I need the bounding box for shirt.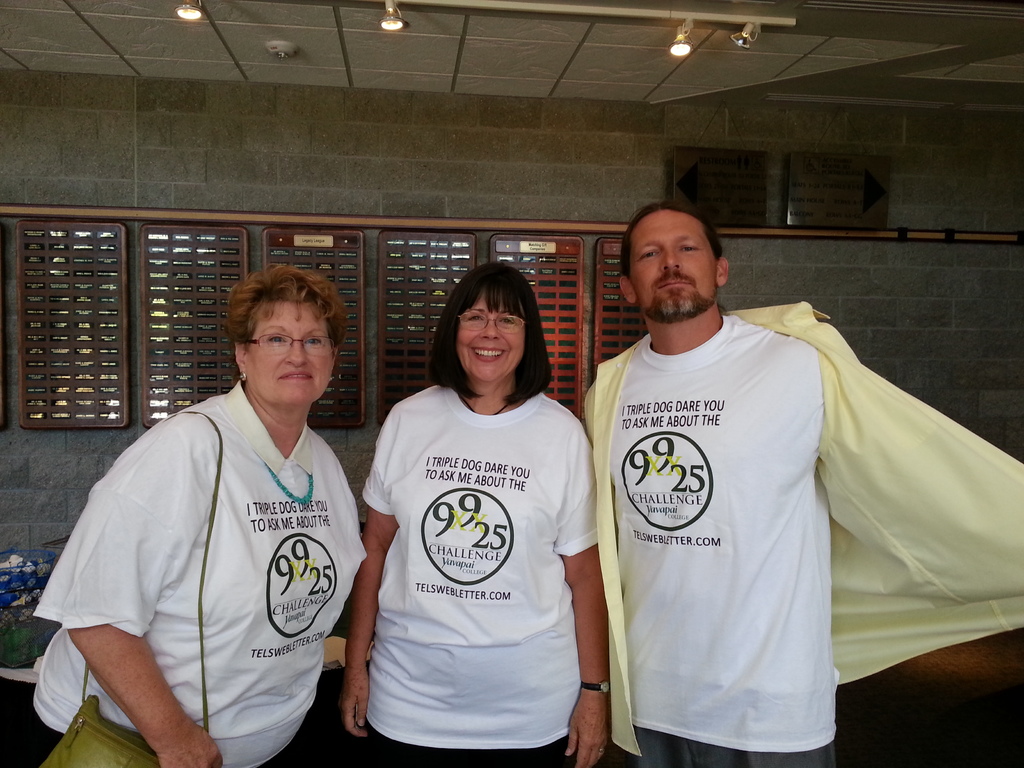
Here it is: 214:380:313:478.
